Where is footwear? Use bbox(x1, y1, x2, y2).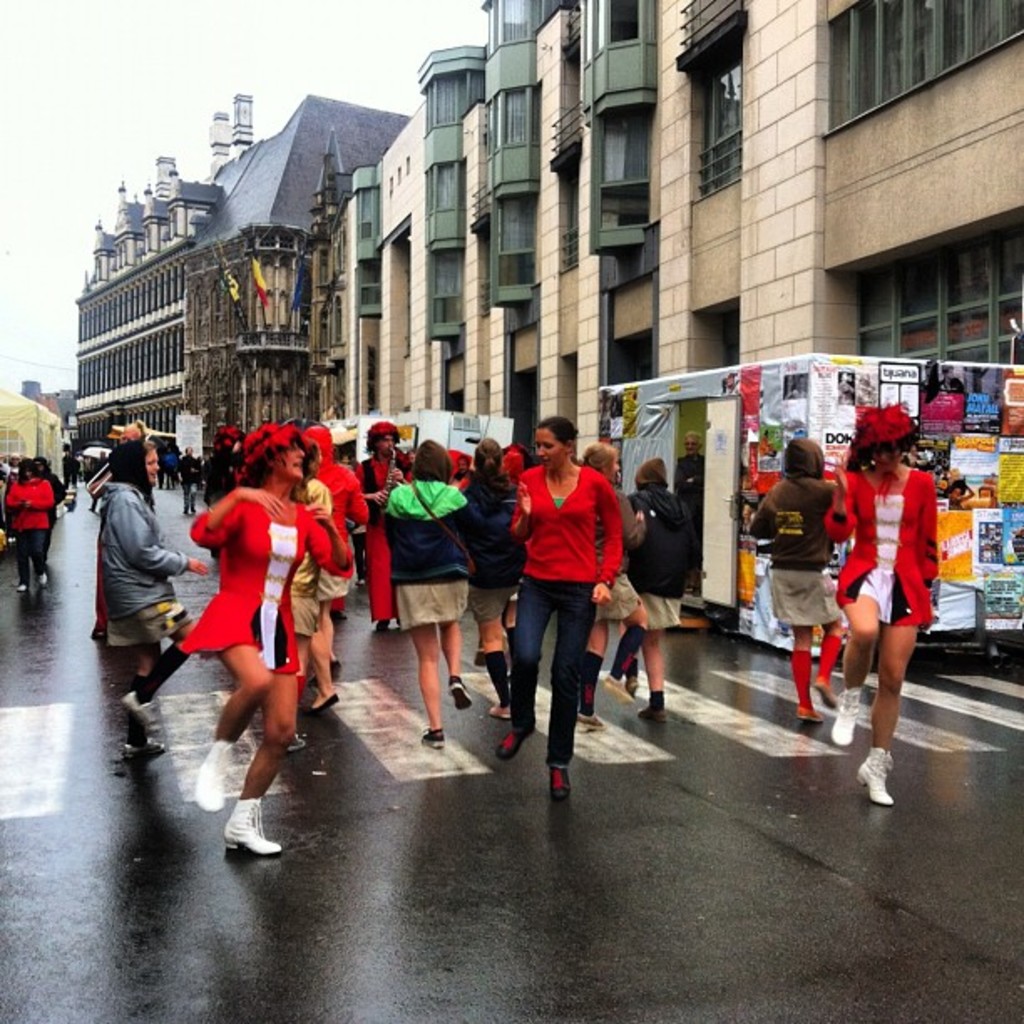
bbox(793, 708, 825, 723).
